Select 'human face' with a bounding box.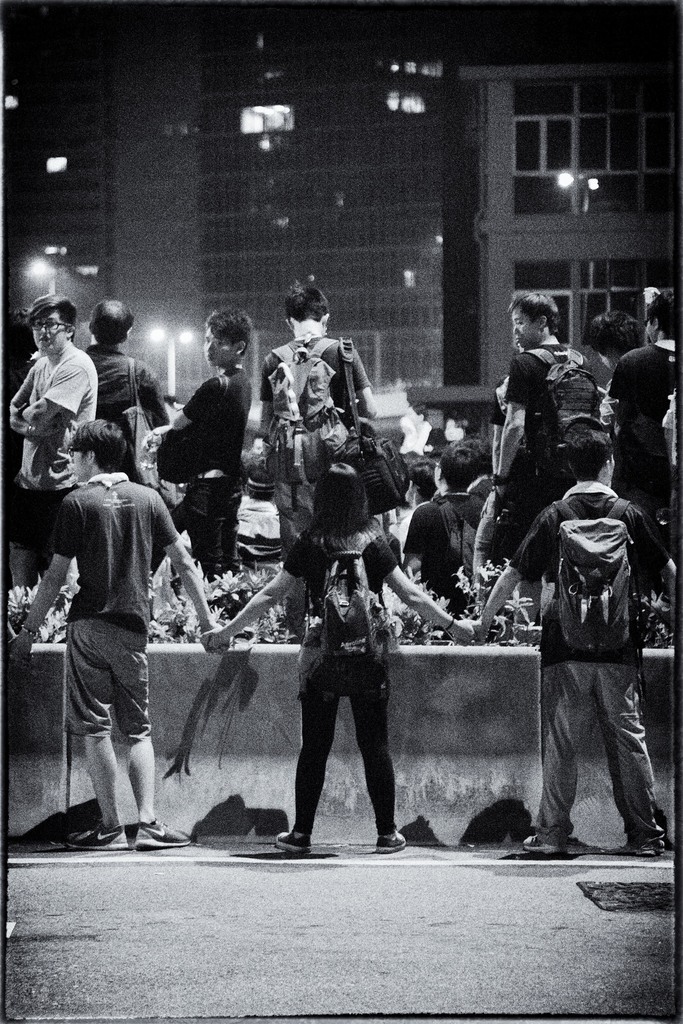
box(208, 330, 236, 368).
